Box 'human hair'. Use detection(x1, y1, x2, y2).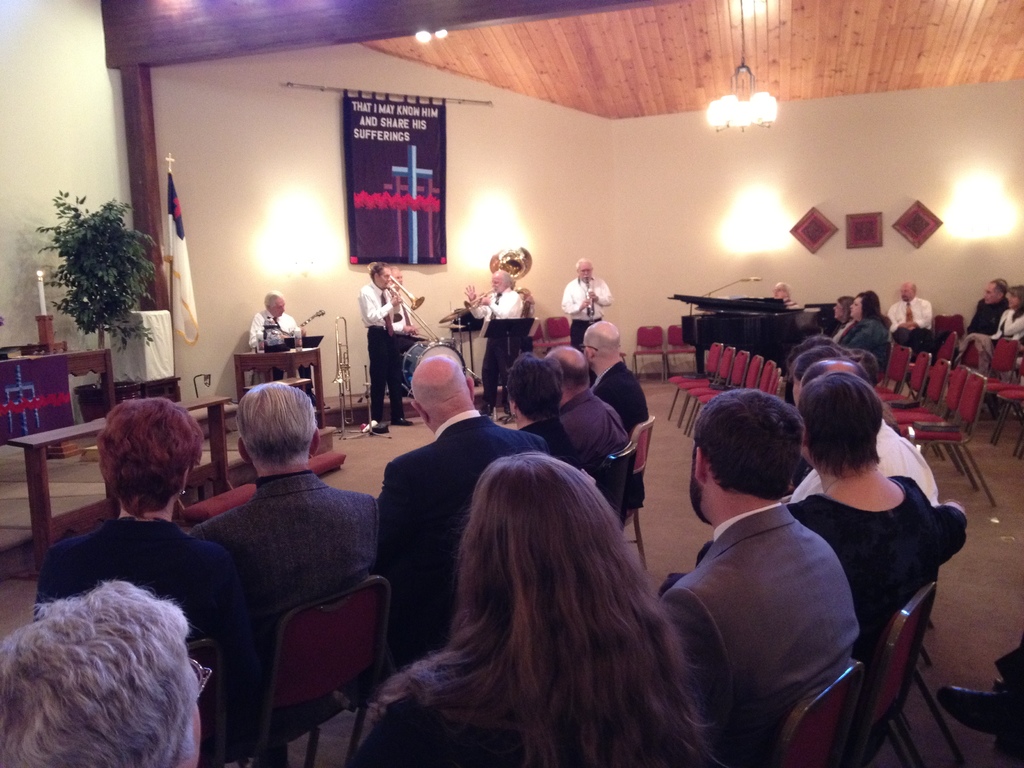
detection(801, 356, 871, 393).
